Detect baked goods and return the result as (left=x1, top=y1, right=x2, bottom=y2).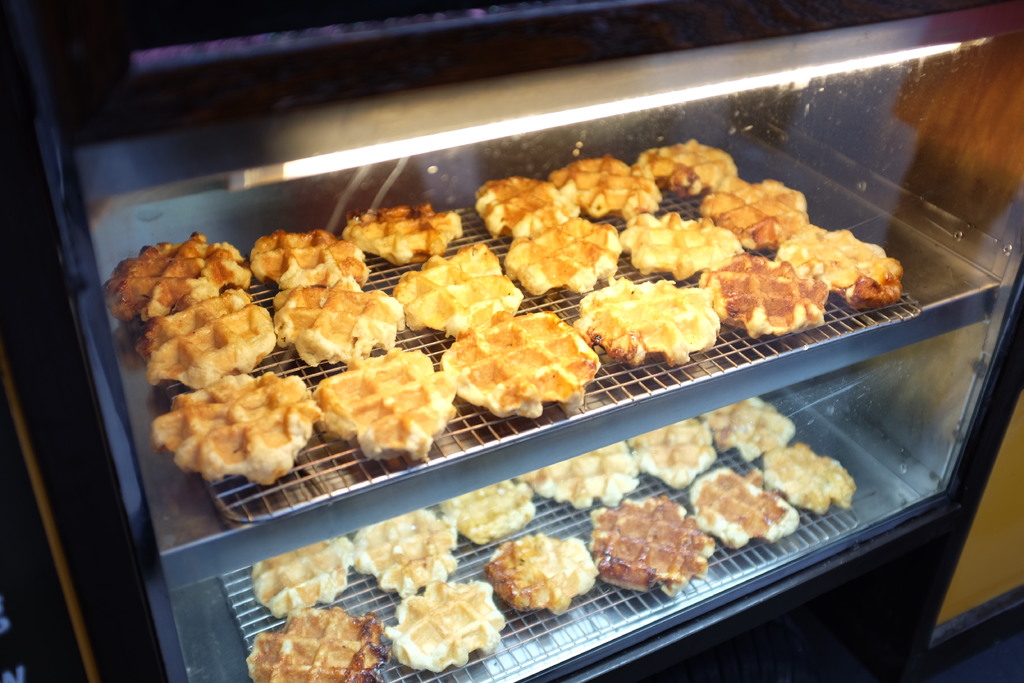
(left=577, top=277, right=723, bottom=361).
